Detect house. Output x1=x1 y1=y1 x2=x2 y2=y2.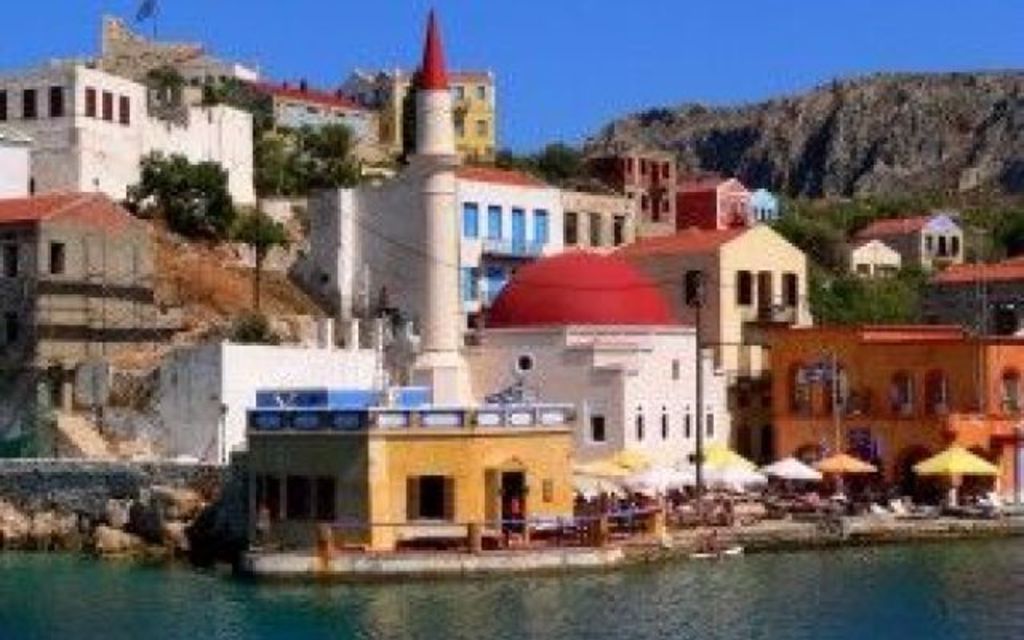
x1=166 y1=267 x2=410 y2=470.
